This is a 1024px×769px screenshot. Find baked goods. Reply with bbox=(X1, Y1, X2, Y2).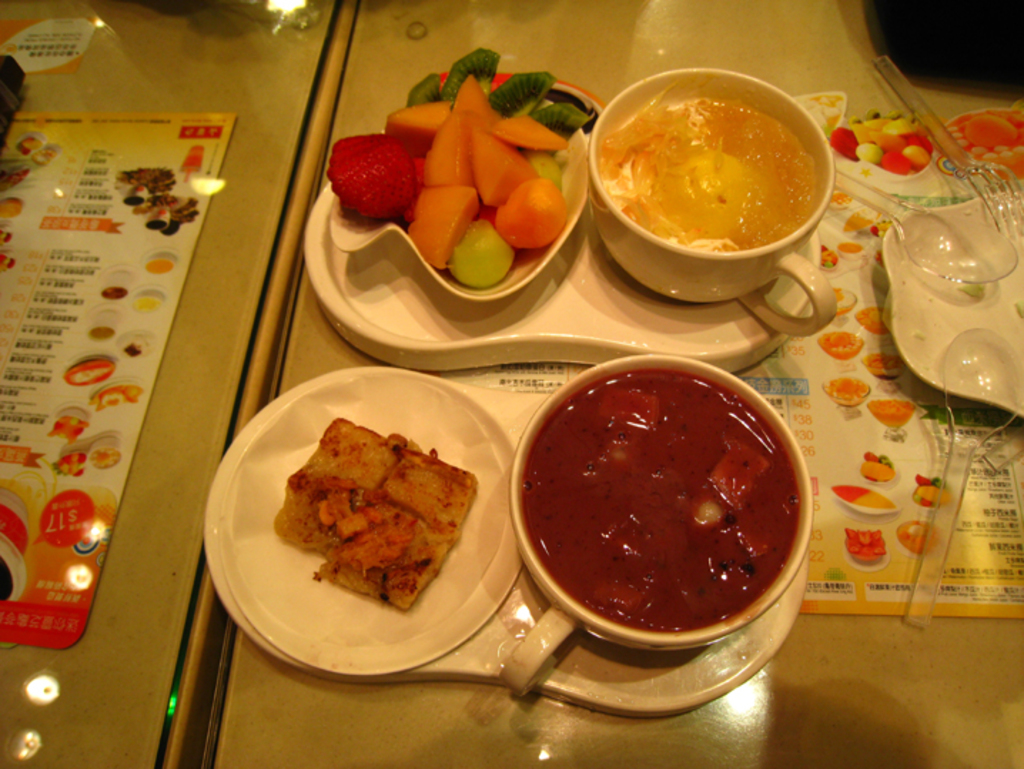
bbox=(270, 414, 495, 636).
